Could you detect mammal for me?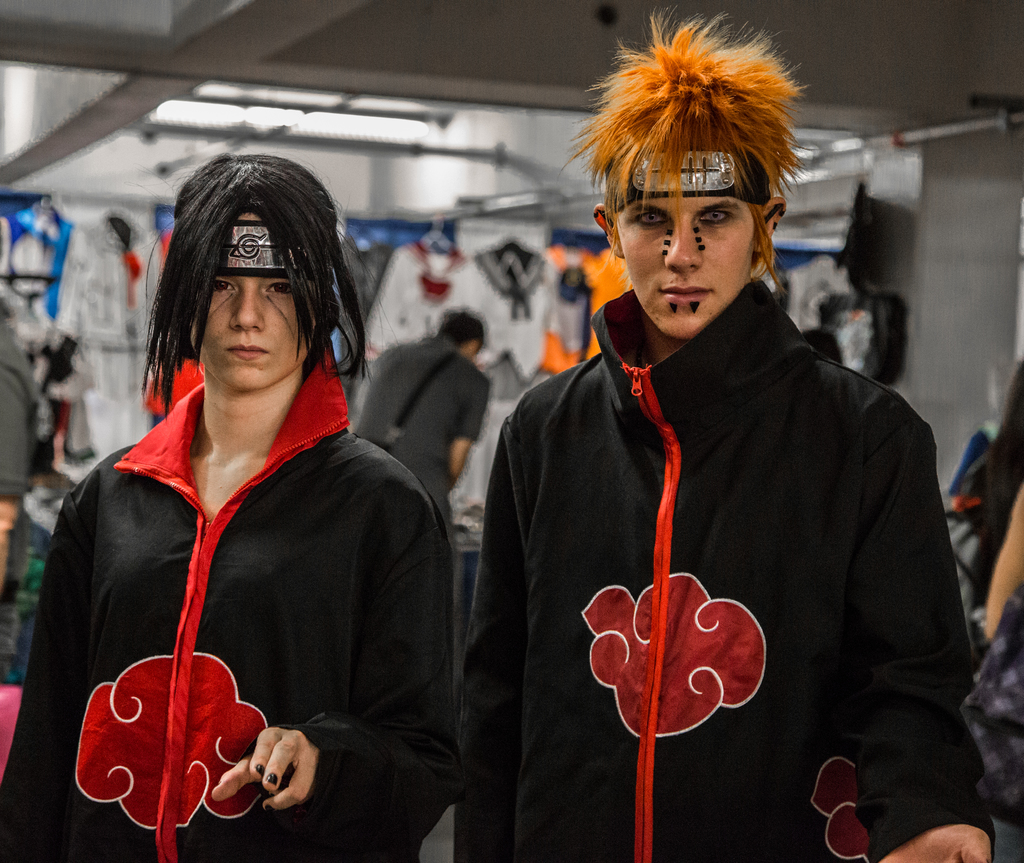
Detection result: <region>350, 303, 492, 523</region>.
